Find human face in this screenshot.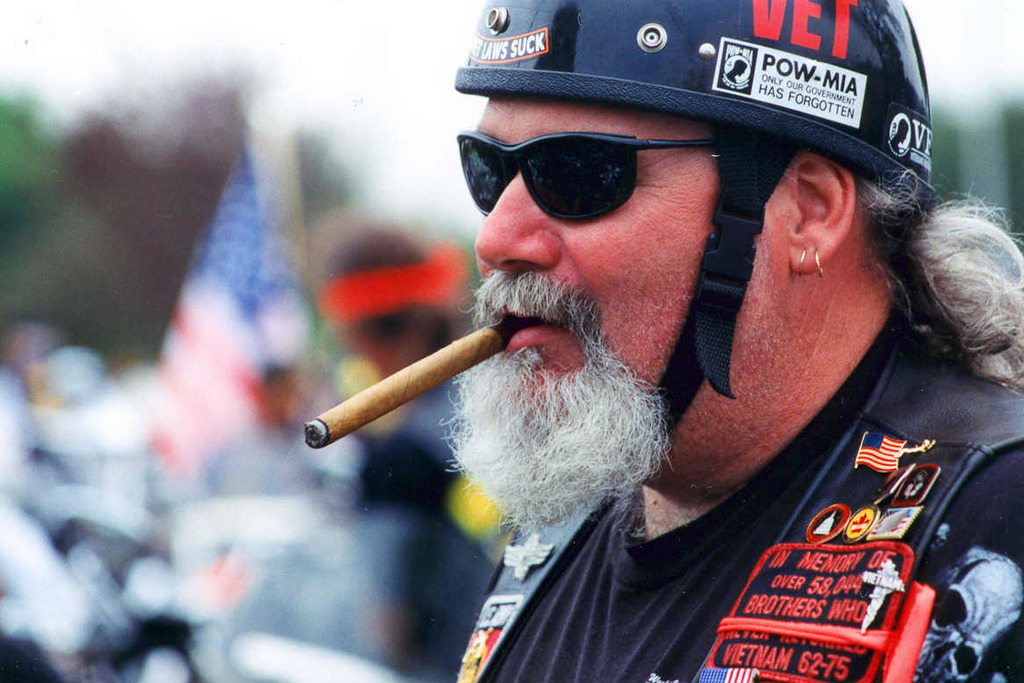
The bounding box for human face is x1=469 y1=95 x2=784 y2=440.
